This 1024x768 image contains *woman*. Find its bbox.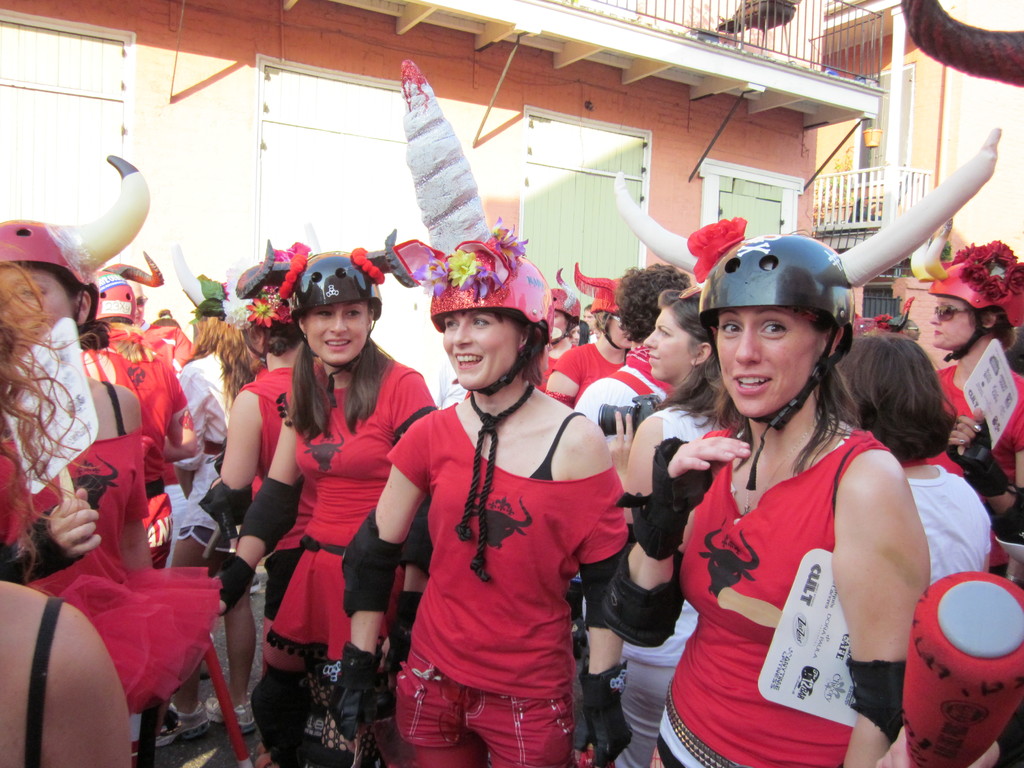
detection(606, 287, 749, 765).
